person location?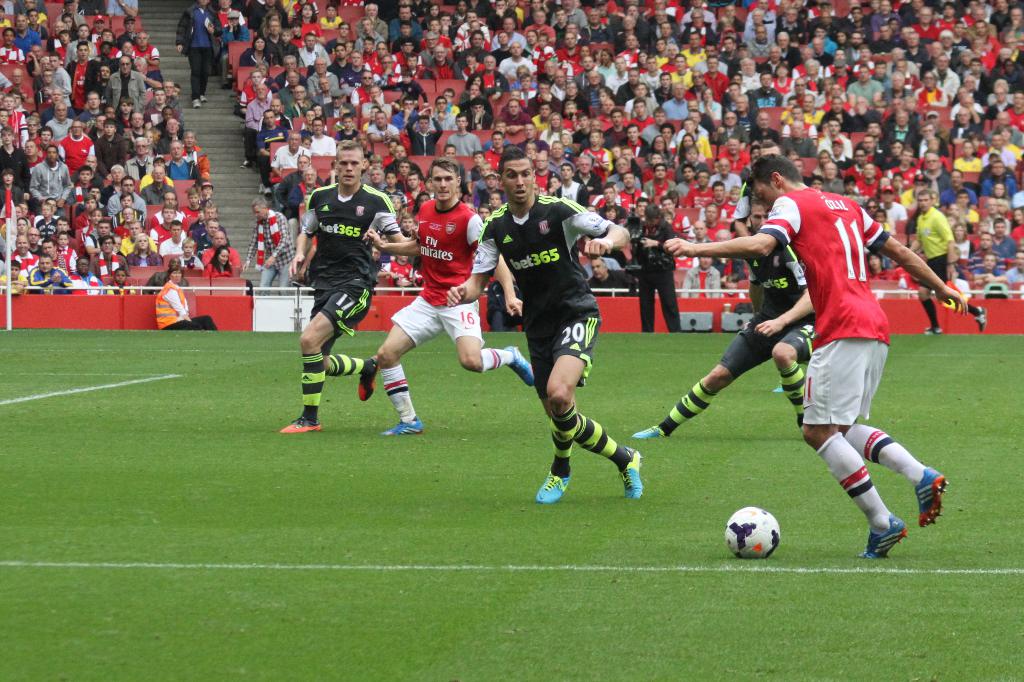
<box>907,188,987,329</box>
